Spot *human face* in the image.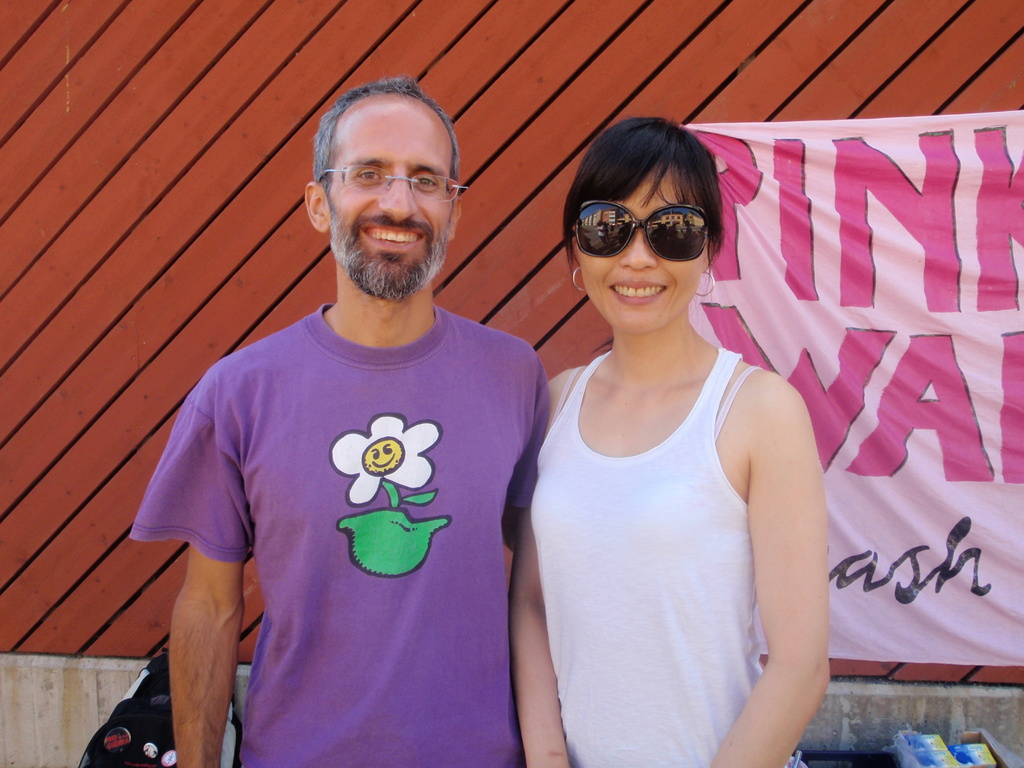
*human face* found at x1=581, y1=161, x2=703, y2=333.
